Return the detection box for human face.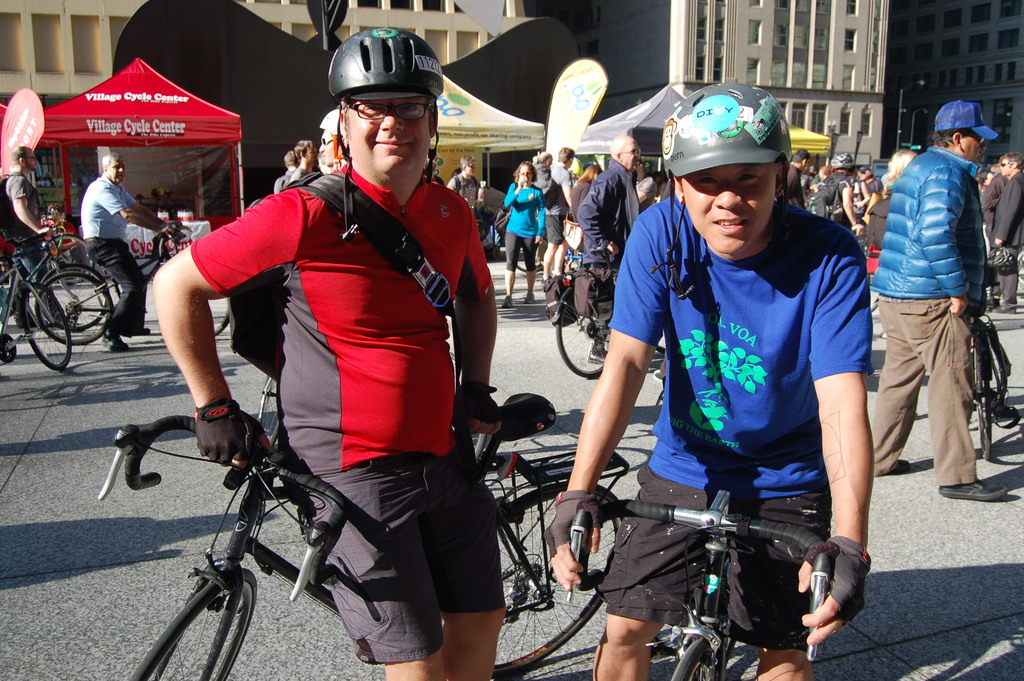
<bbox>1000, 155, 1016, 177</bbox>.
